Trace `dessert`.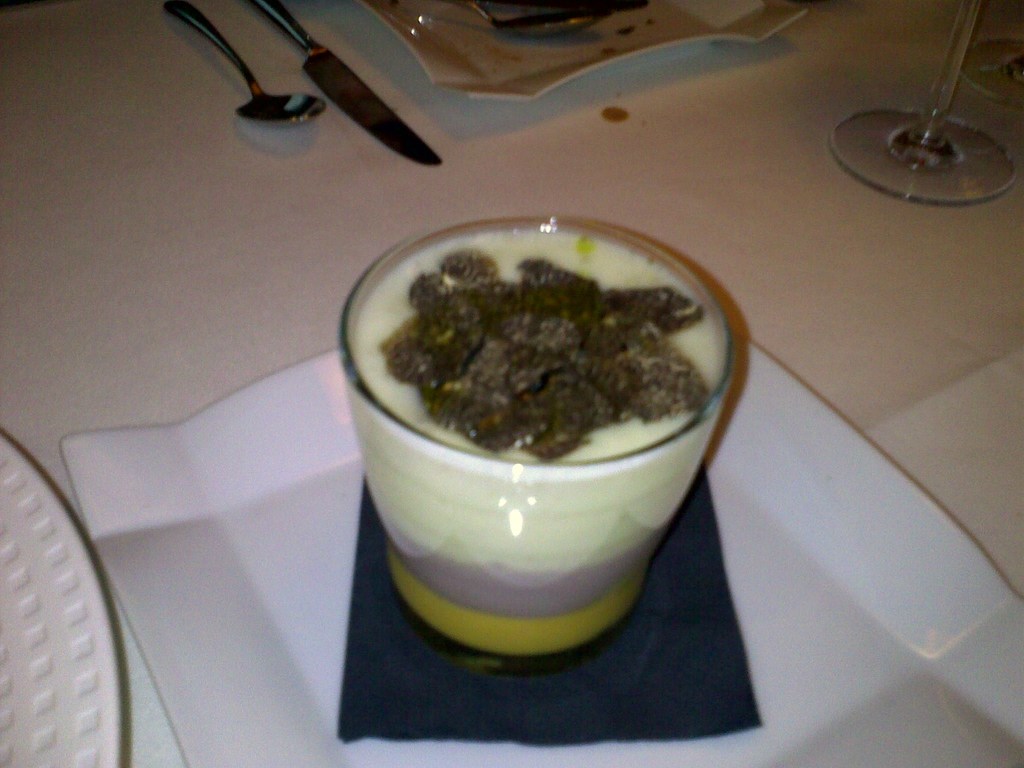
Traced to <region>349, 207, 743, 694</region>.
